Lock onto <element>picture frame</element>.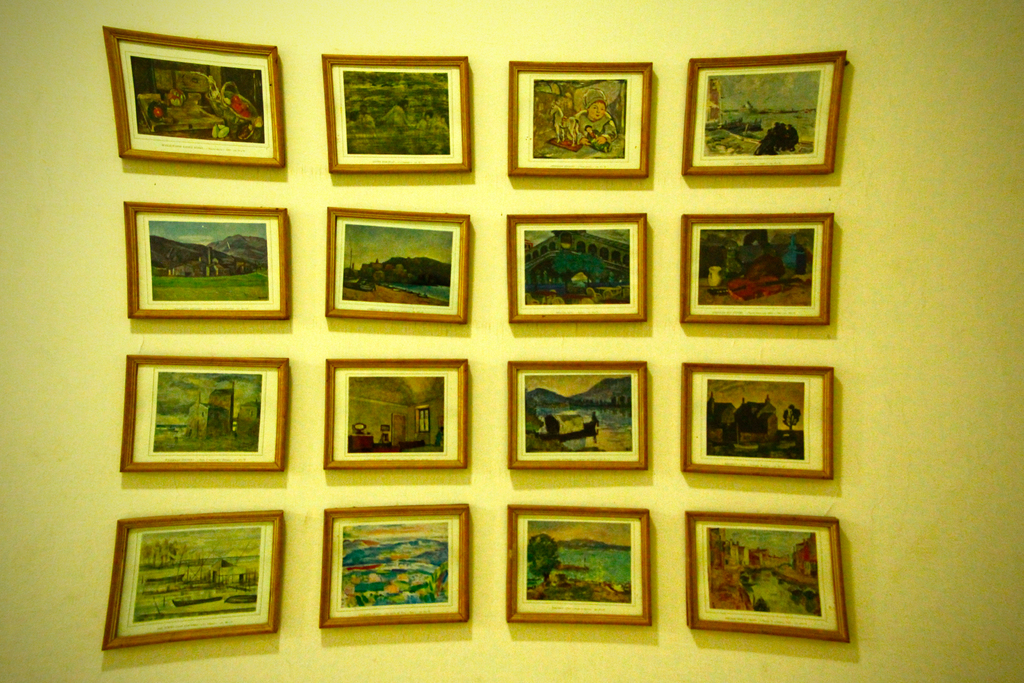
Locked: crop(323, 53, 469, 173).
